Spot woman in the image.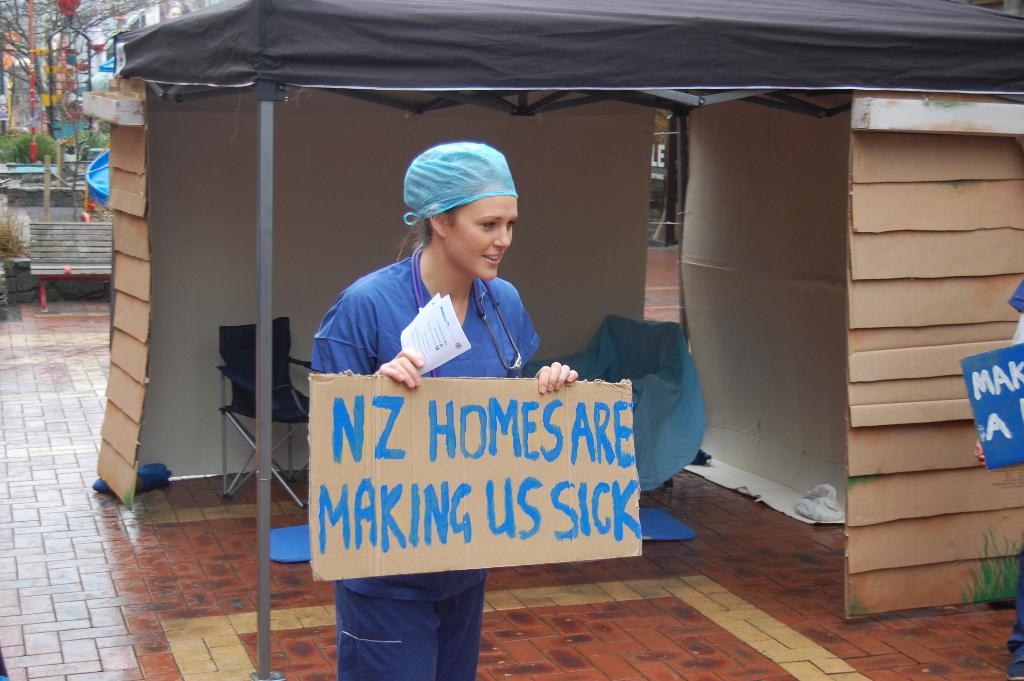
woman found at x1=308 y1=142 x2=582 y2=680.
